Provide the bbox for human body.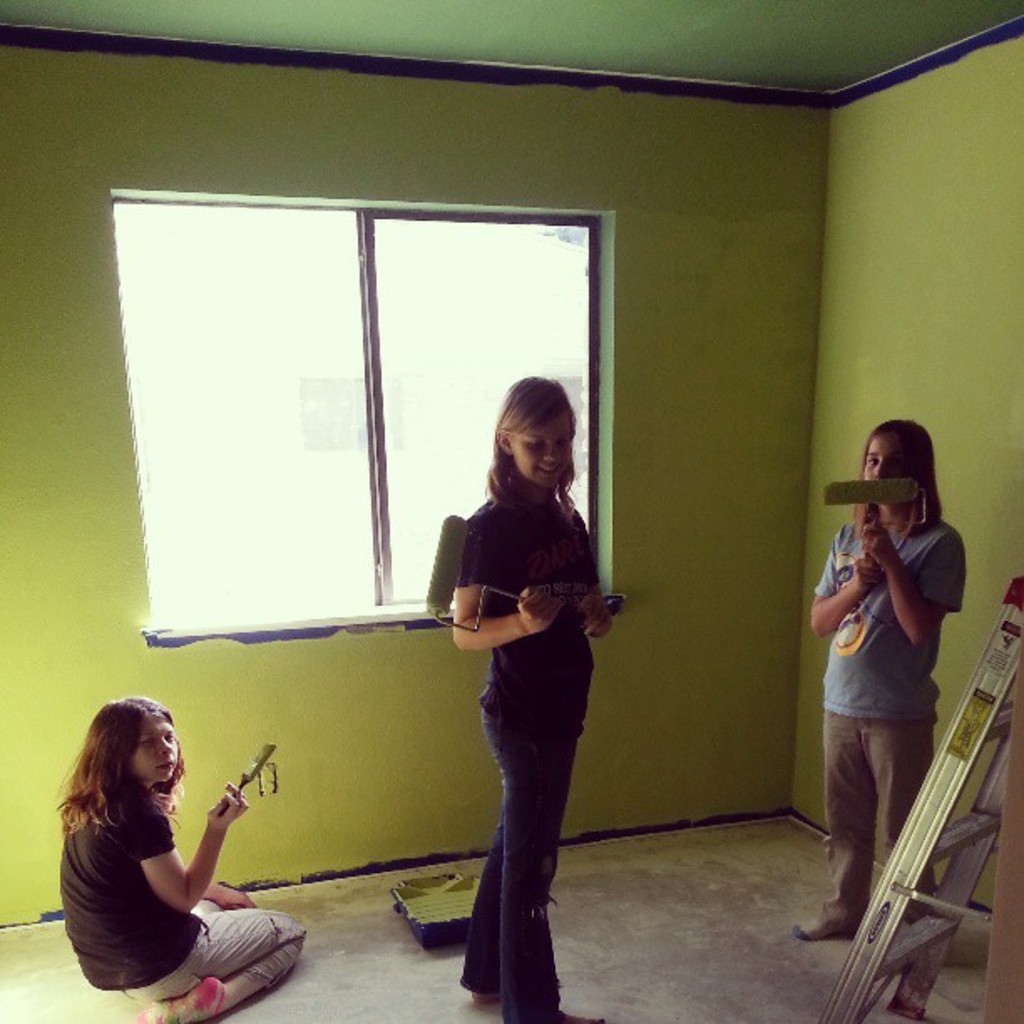
crop(57, 763, 315, 1022).
